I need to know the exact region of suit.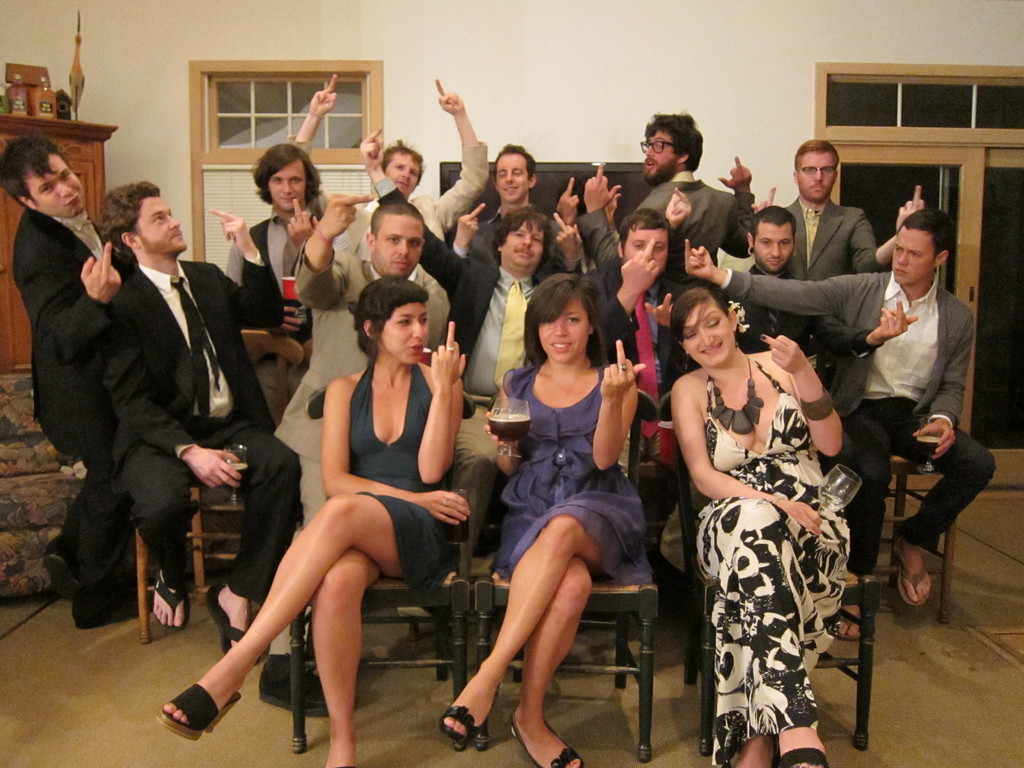
Region: <box>105,252,285,468</box>.
